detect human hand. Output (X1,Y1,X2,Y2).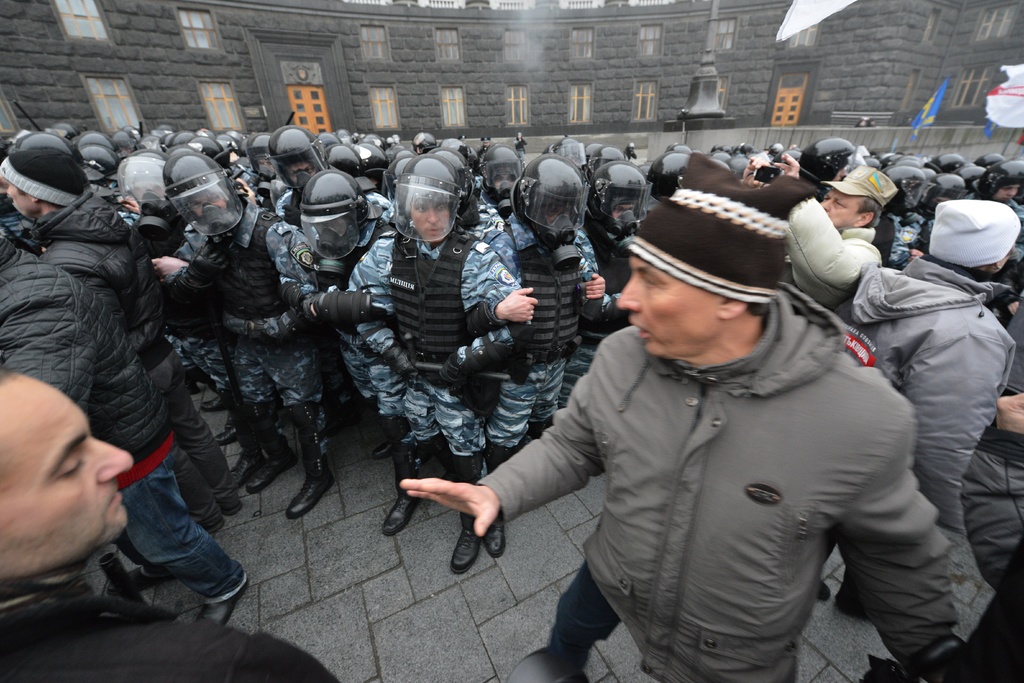
(404,484,509,541).
